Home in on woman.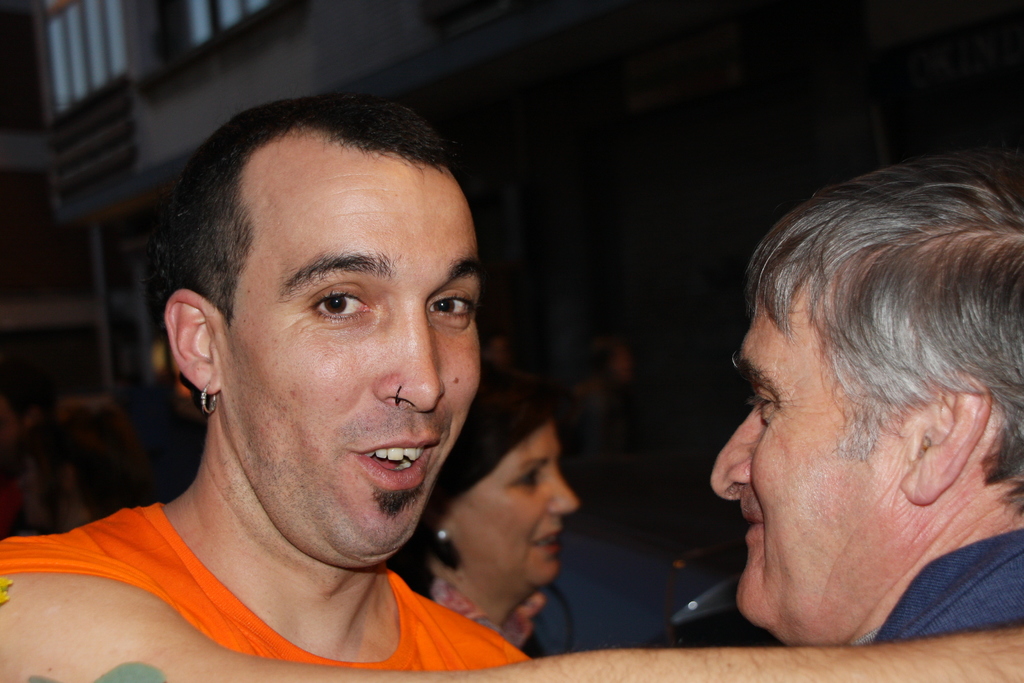
Homed in at Rect(385, 388, 584, 663).
